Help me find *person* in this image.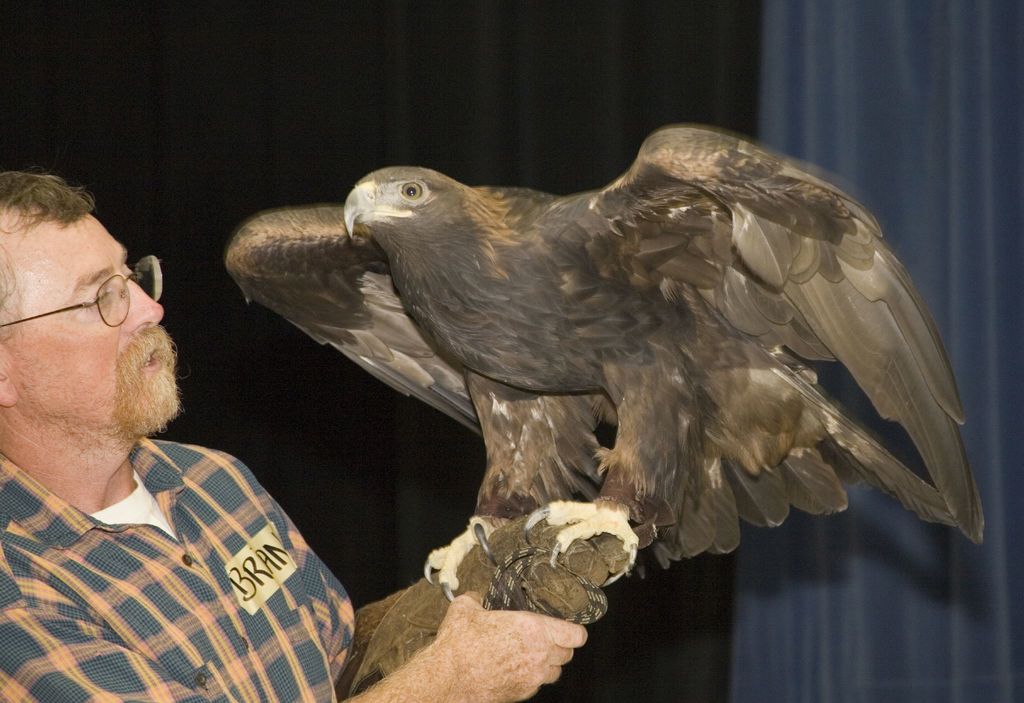
Found it: (x1=0, y1=179, x2=578, y2=700).
